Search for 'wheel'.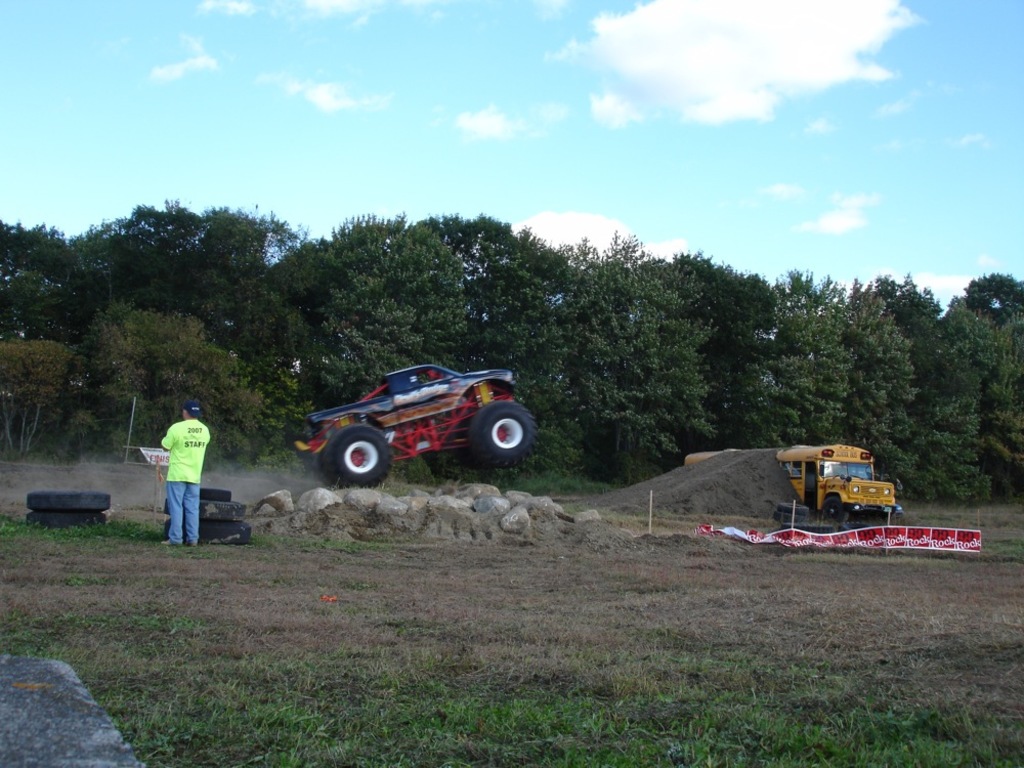
Found at Rect(842, 520, 874, 537).
